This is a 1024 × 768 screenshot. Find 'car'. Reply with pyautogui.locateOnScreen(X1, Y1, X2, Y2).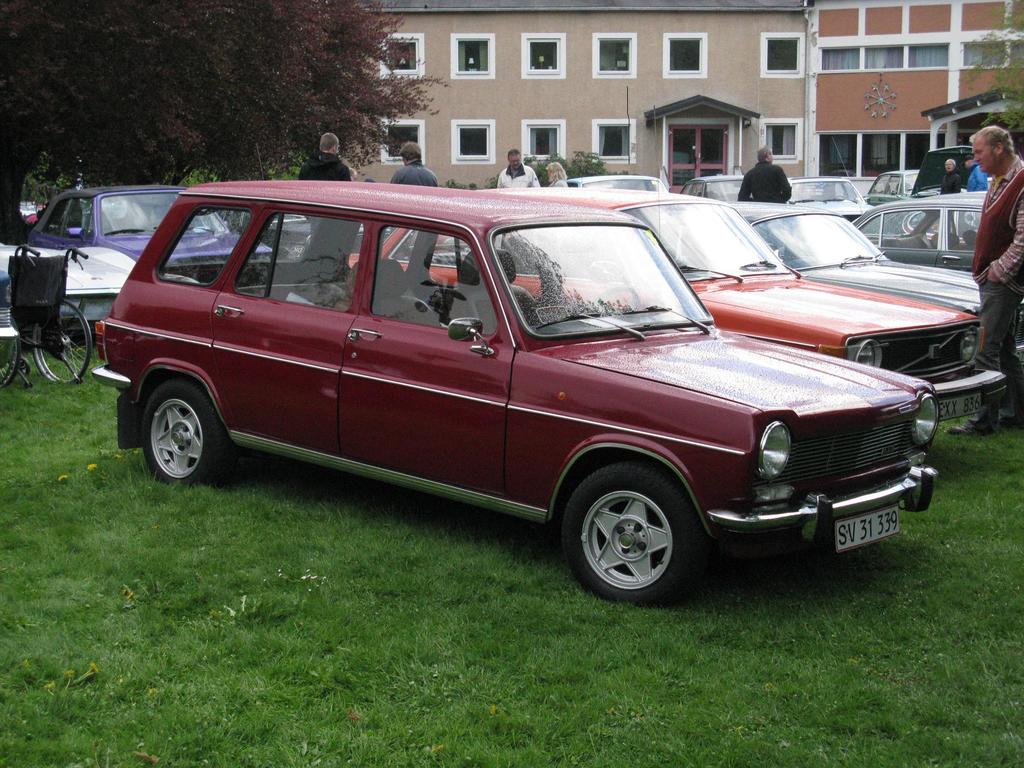
pyautogui.locateOnScreen(740, 200, 1023, 384).
